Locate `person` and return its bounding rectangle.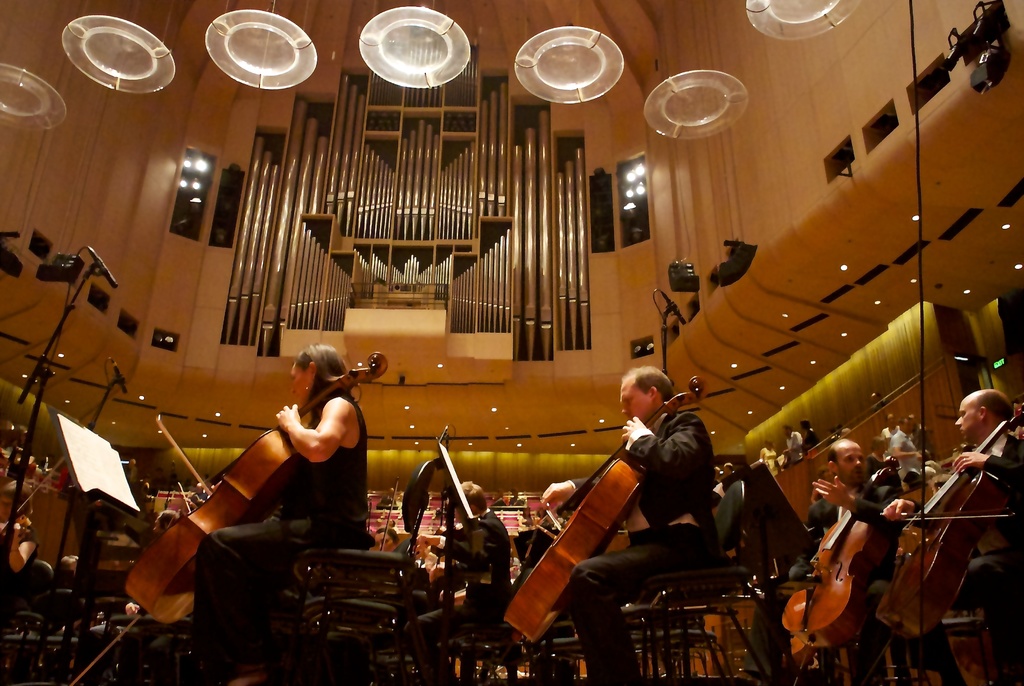
BBox(817, 468, 835, 483).
